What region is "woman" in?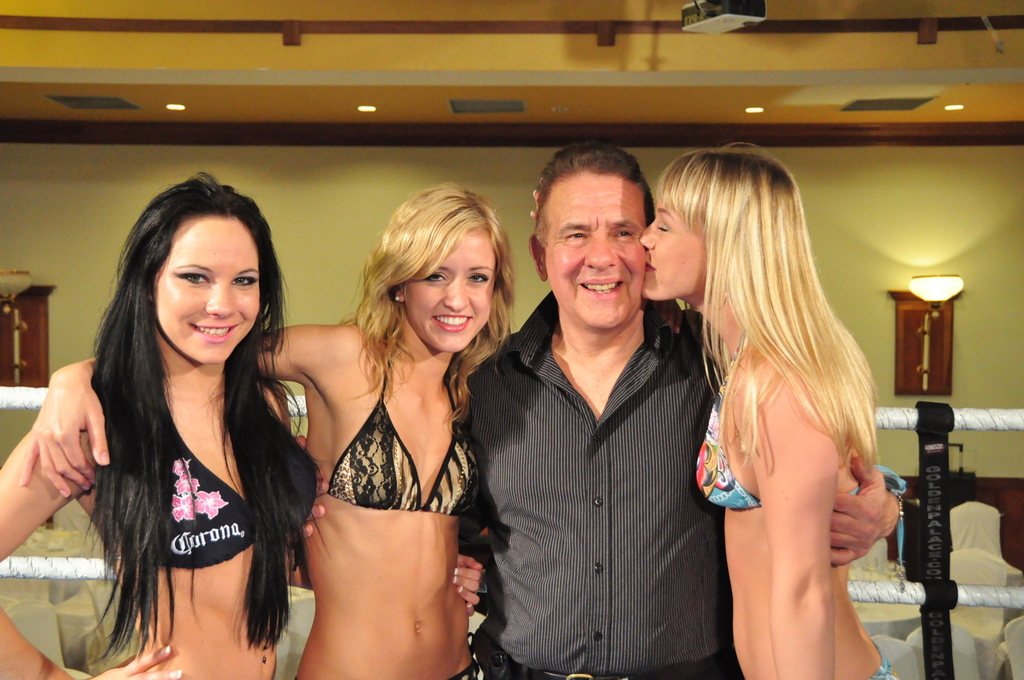
x1=629 y1=141 x2=905 y2=679.
